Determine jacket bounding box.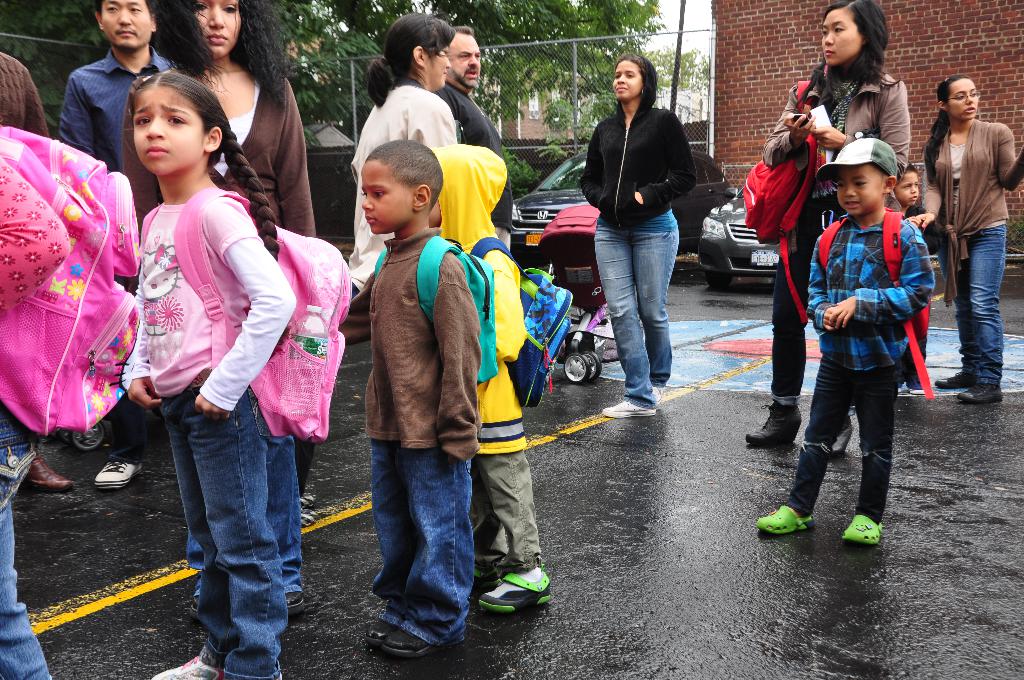
Determined: 579,106,696,229.
